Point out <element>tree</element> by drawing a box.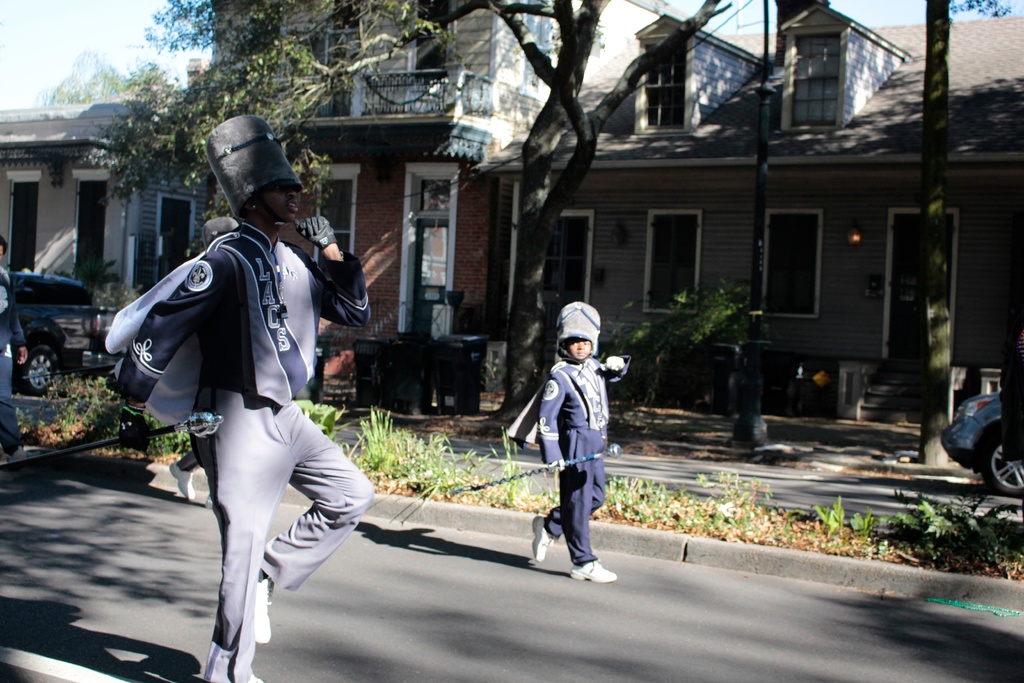
<bbox>33, 51, 132, 106</bbox>.
